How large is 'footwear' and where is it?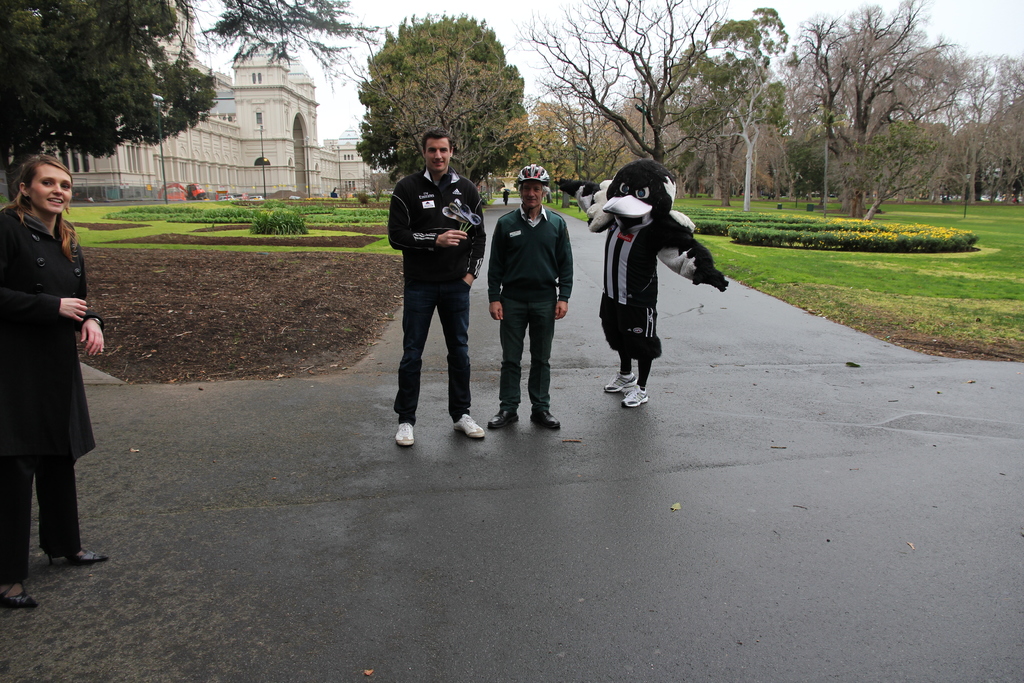
Bounding box: 0 580 40 611.
